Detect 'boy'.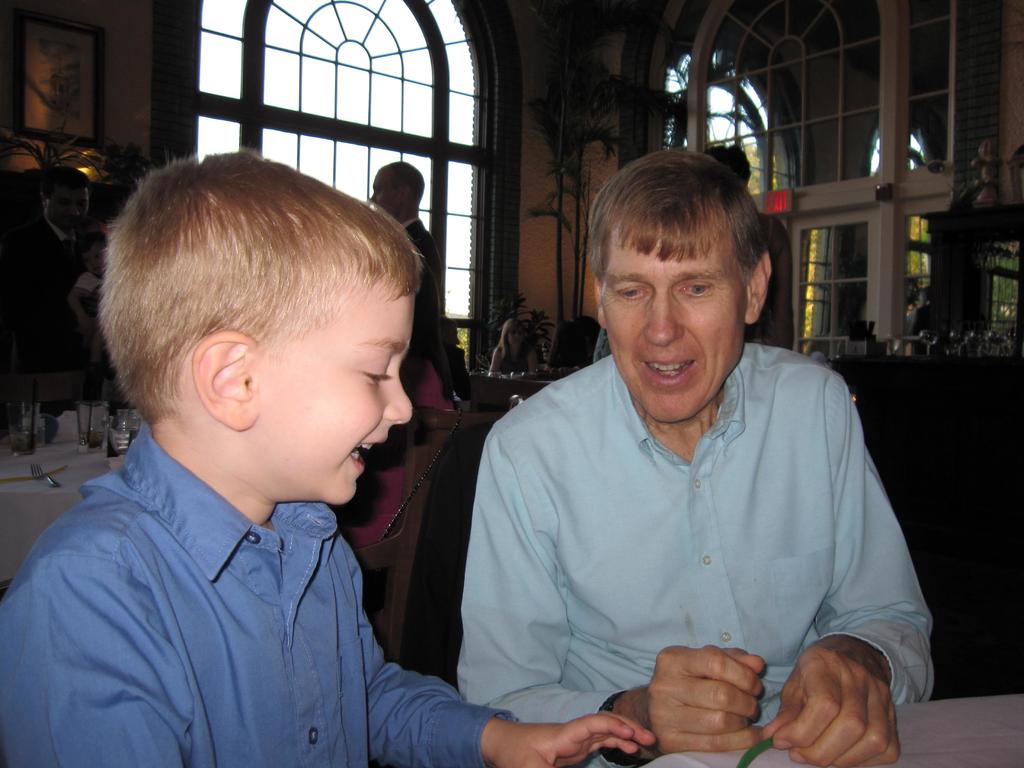
Detected at {"x1": 0, "y1": 147, "x2": 657, "y2": 767}.
